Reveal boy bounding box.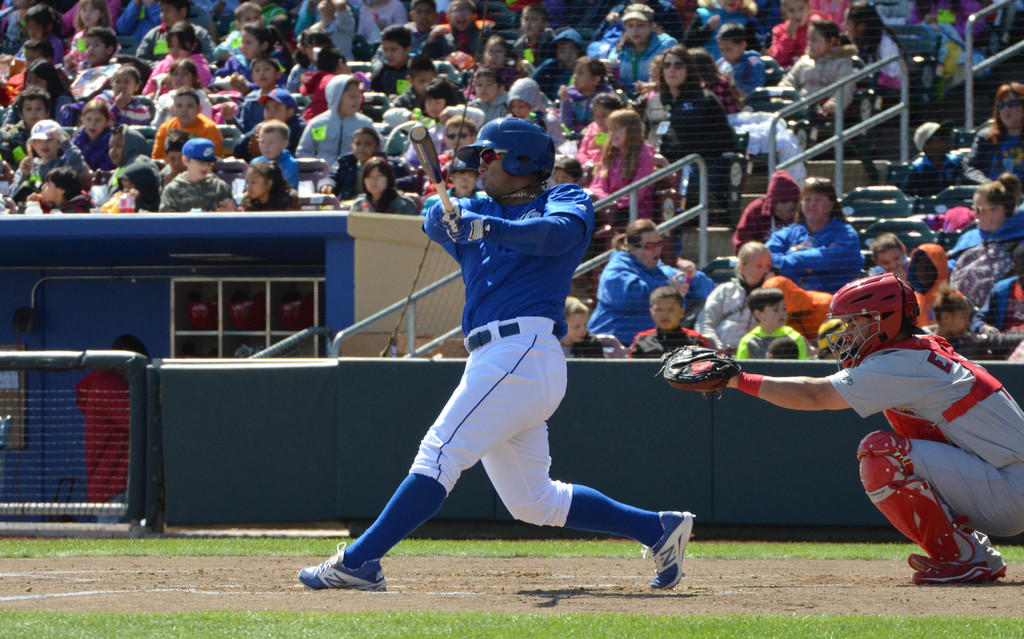
Revealed: {"left": 863, "top": 238, "right": 912, "bottom": 280}.
